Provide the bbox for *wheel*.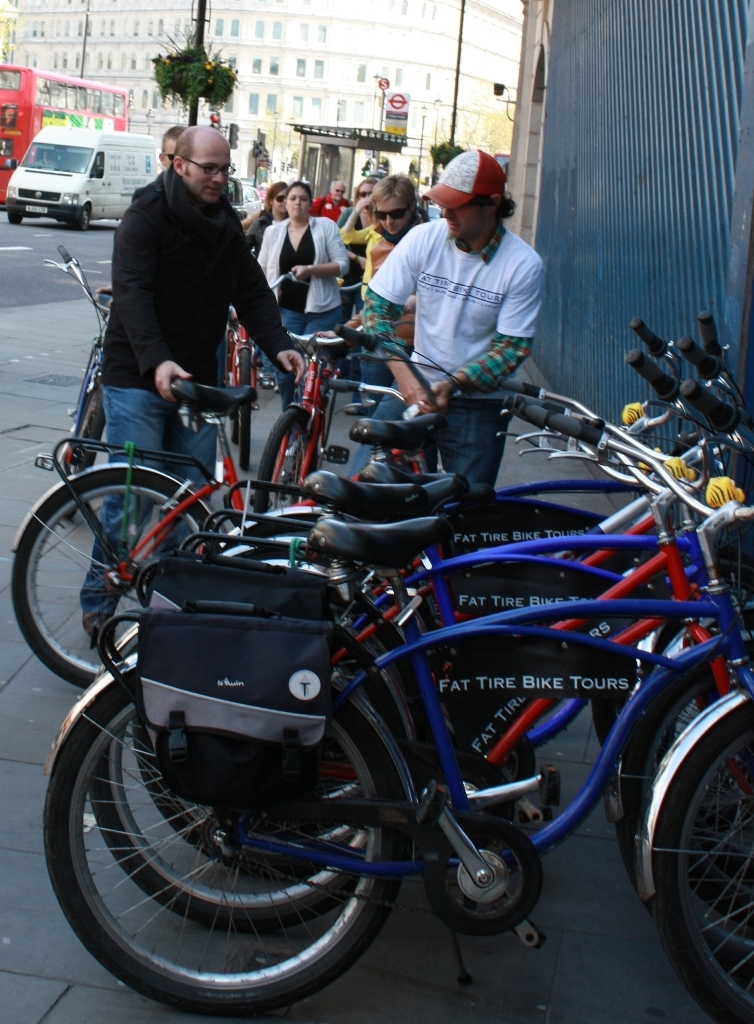
detection(75, 389, 109, 467).
